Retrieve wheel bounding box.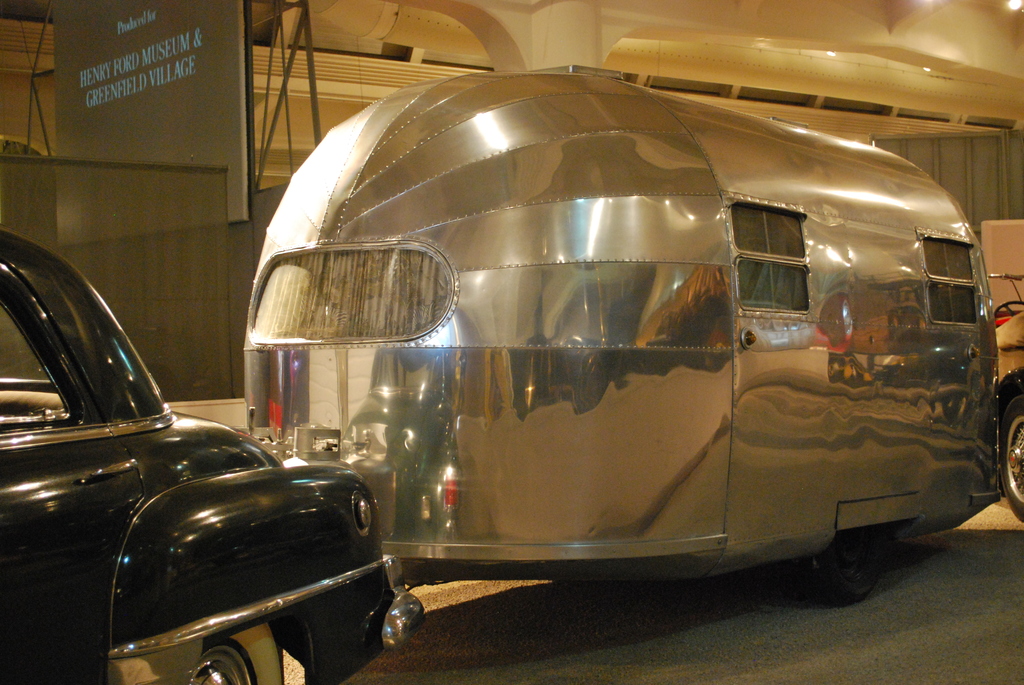
Bounding box: left=1002, top=393, right=1023, bottom=517.
